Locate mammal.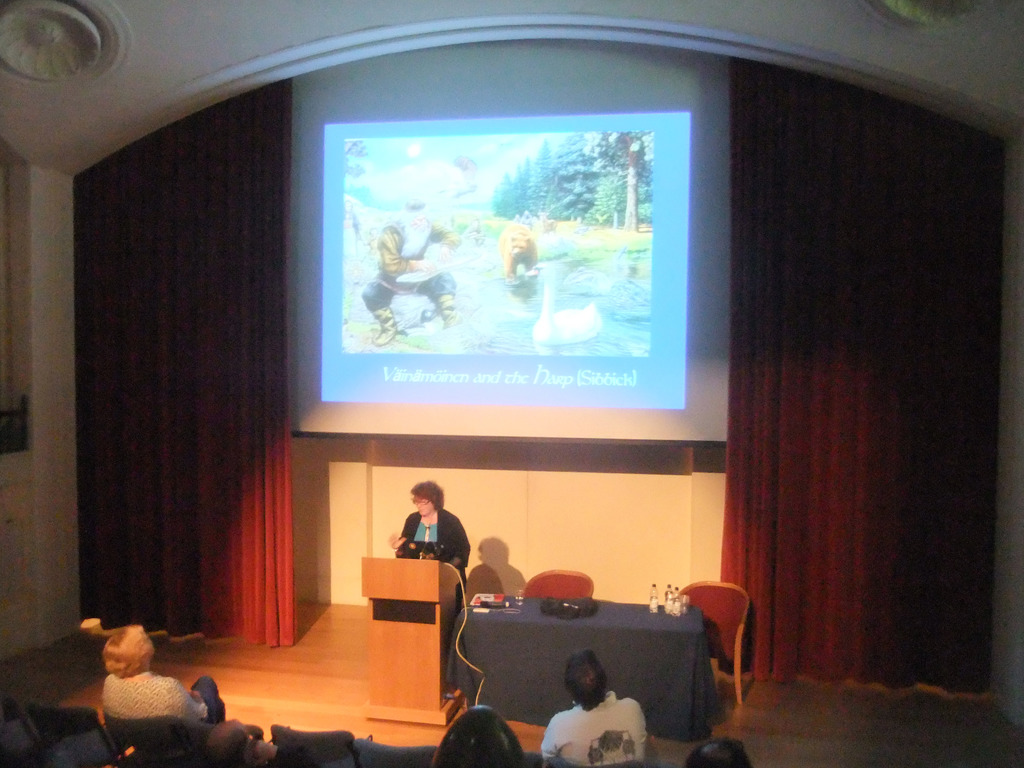
Bounding box: (left=205, top=716, right=295, bottom=767).
